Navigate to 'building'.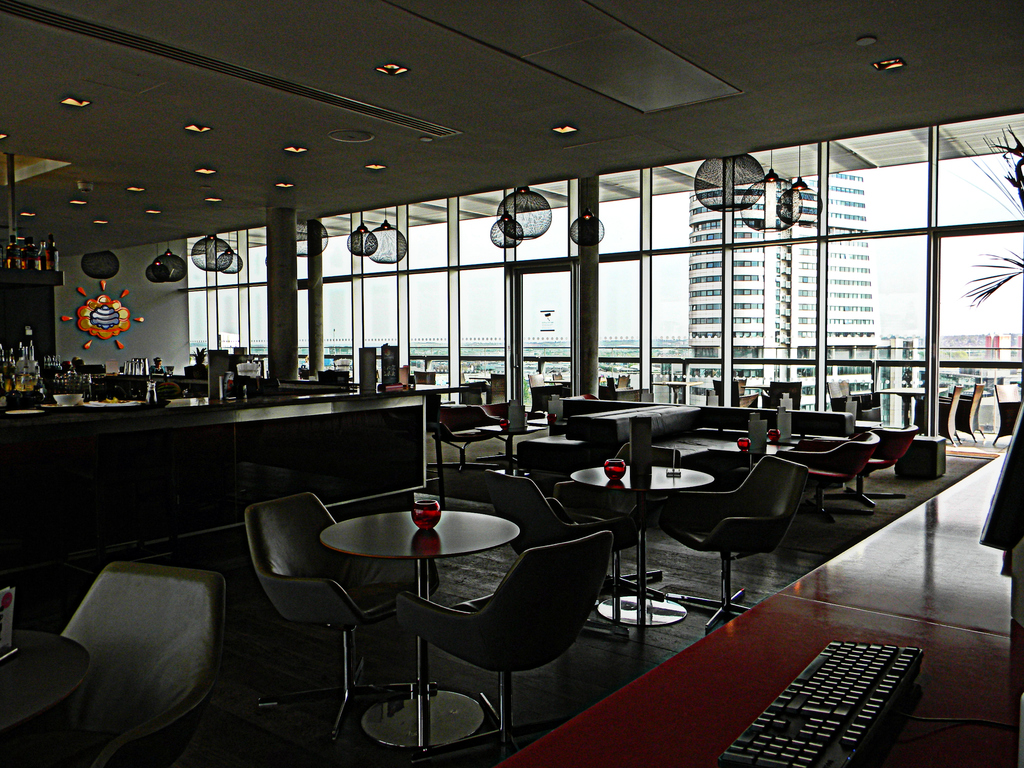
Navigation target: 689,169,921,424.
